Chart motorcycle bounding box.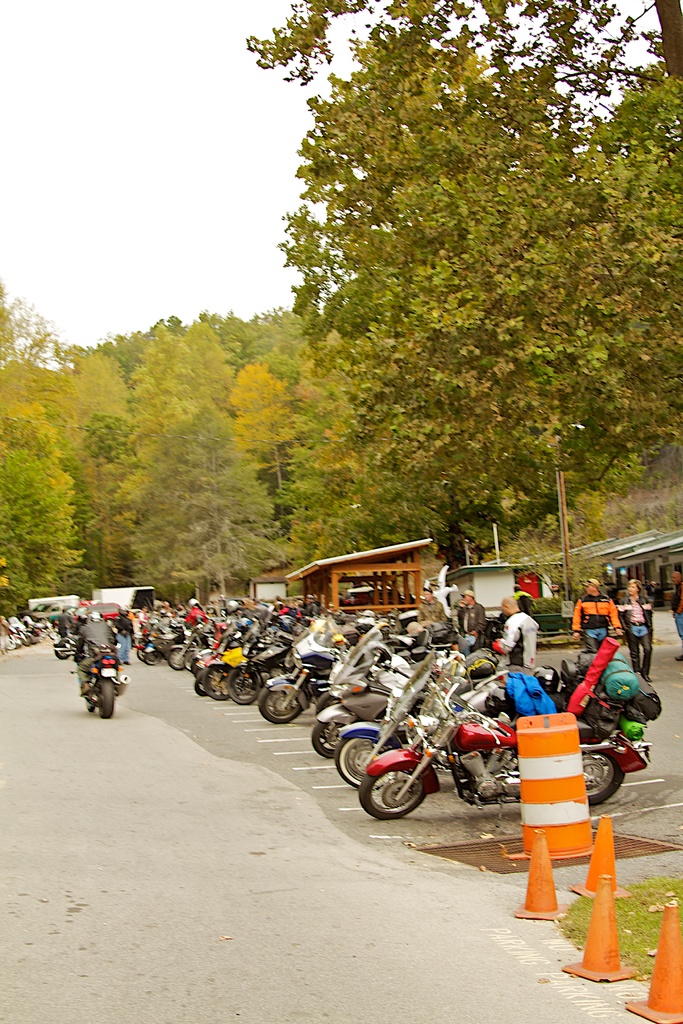
Charted: [x1=308, y1=627, x2=512, y2=762].
